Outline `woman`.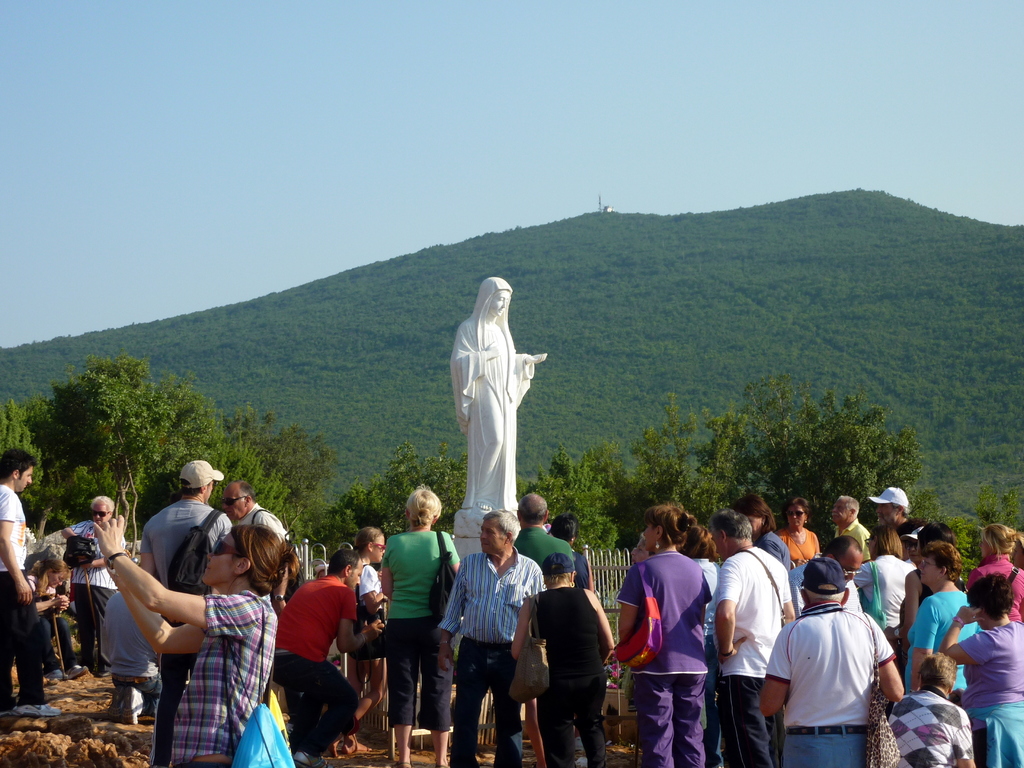
Outline: Rect(447, 277, 545, 515).
